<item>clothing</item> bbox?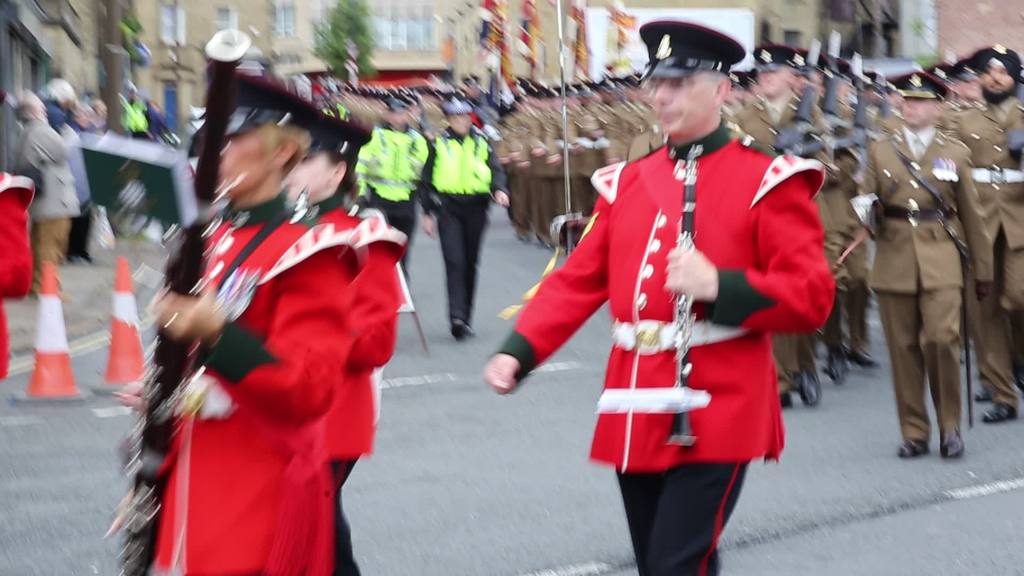
[left=500, top=119, right=836, bottom=575]
